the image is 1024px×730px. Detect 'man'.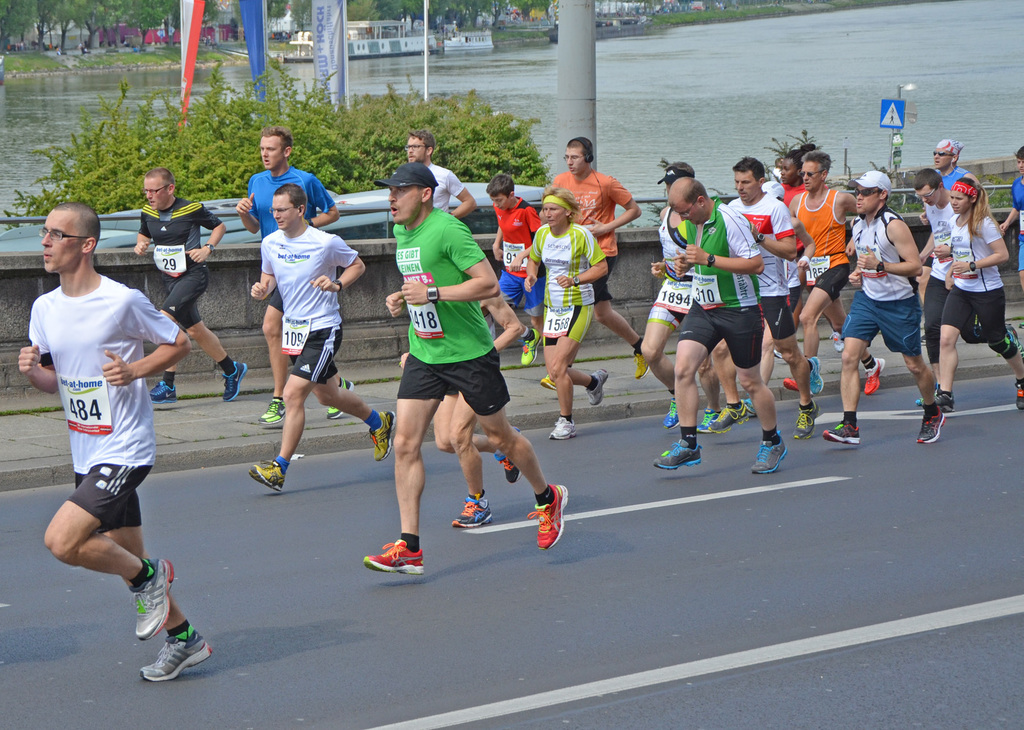
Detection: select_region(238, 126, 356, 425).
